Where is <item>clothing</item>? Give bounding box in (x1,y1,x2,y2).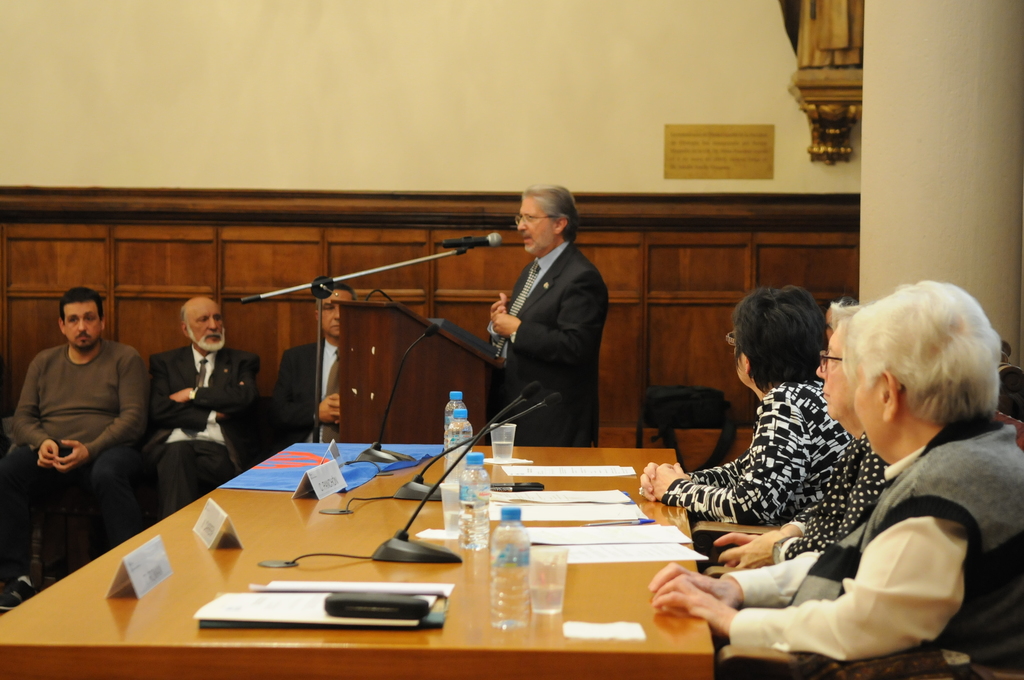
(485,242,610,449).
